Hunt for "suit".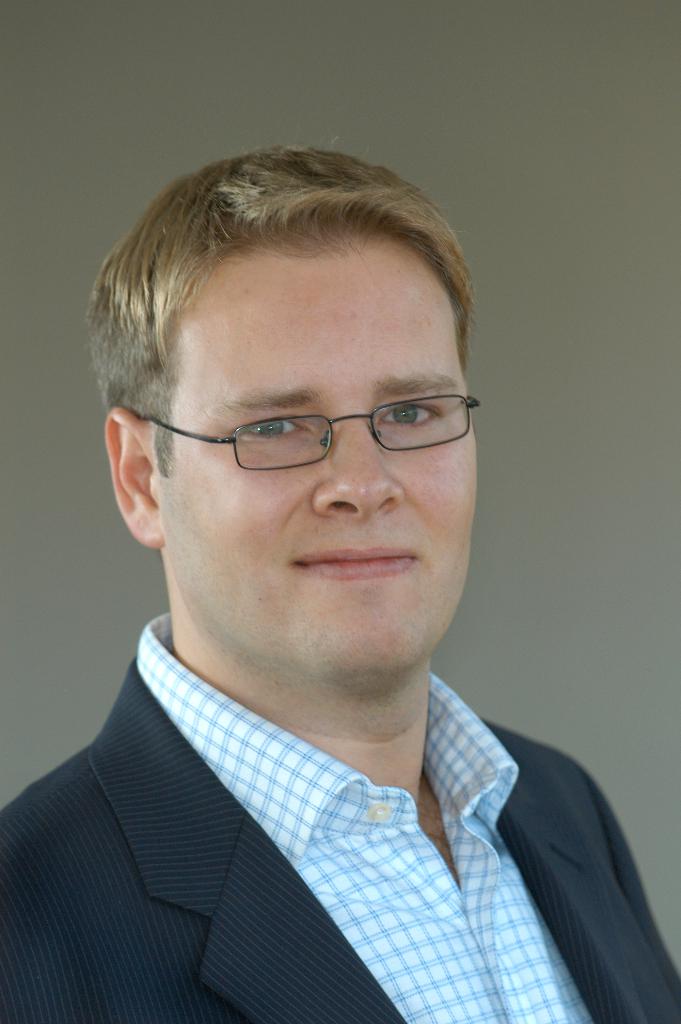
Hunted down at [left=0, top=644, right=671, bottom=997].
